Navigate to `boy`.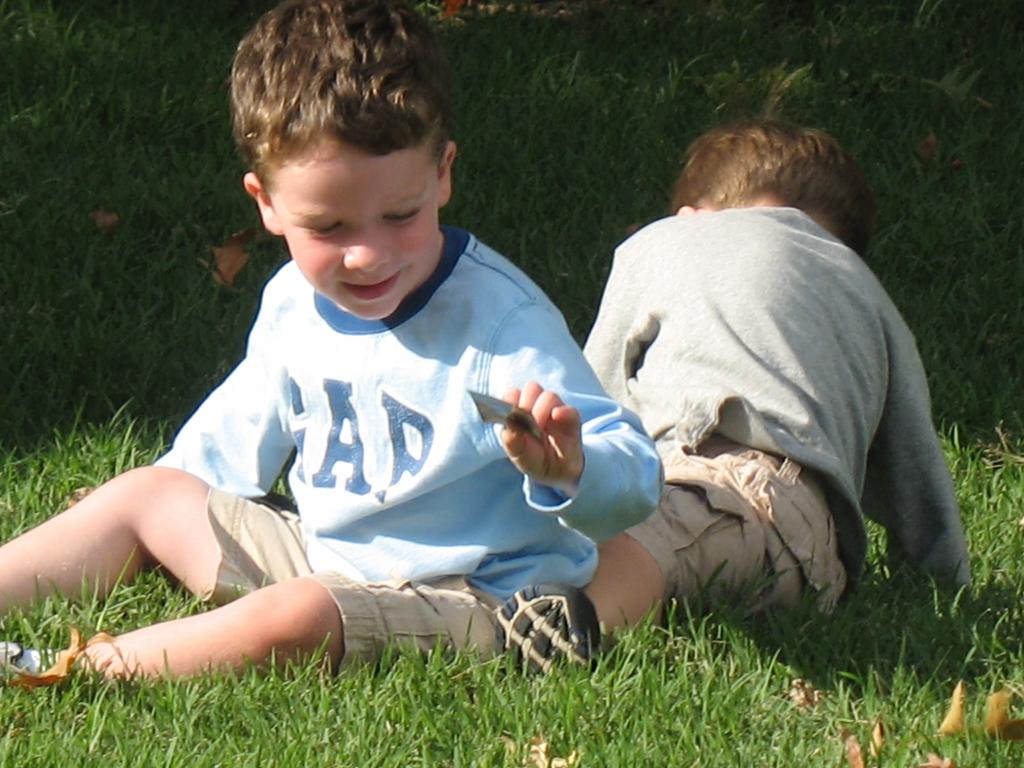
Navigation target: 74, 36, 760, 695.
